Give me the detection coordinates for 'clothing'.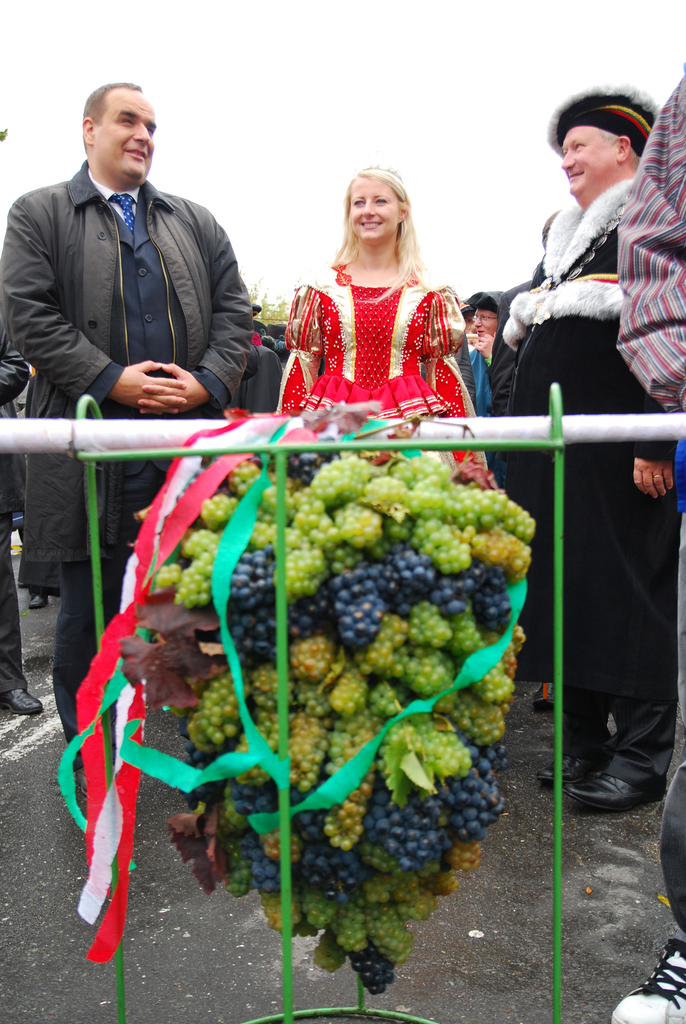
select_region(6, 115, 256, 583).
